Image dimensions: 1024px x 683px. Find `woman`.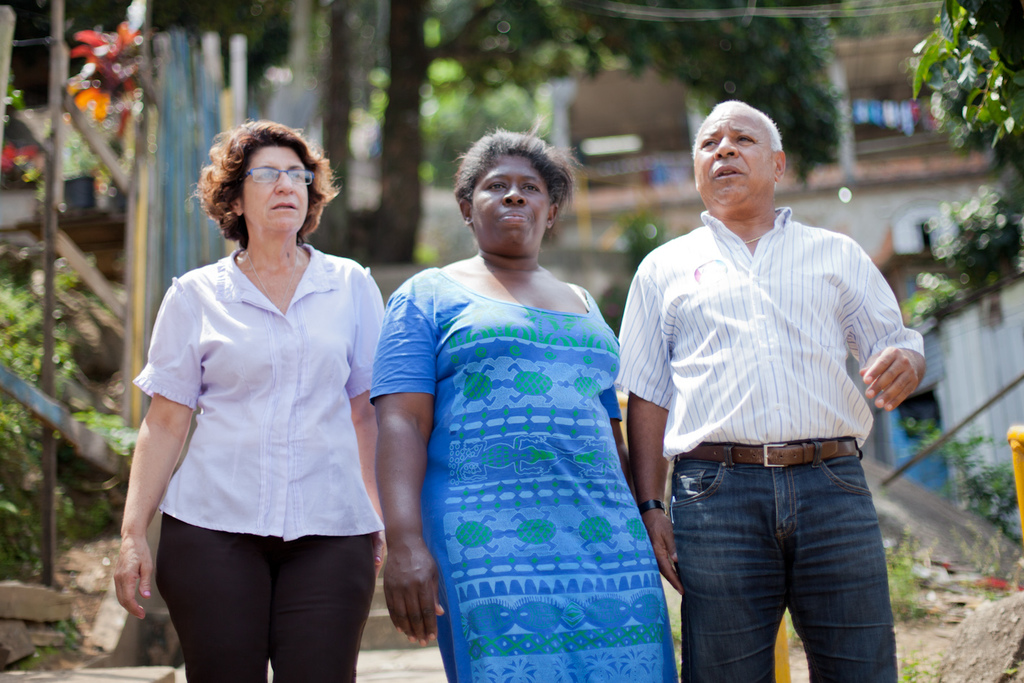
[x1=111, y1=132, x2=379, y2=640].
